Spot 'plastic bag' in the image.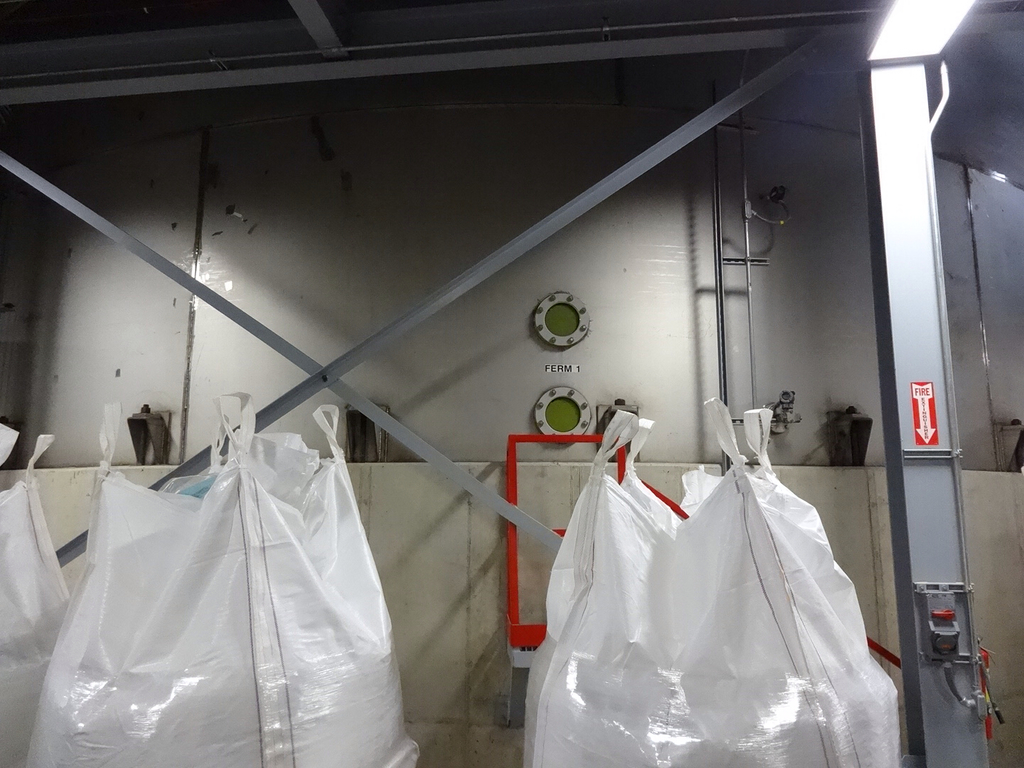
'plastic bag' found at (x1=528, y1=394, x2=902, y2=767).
